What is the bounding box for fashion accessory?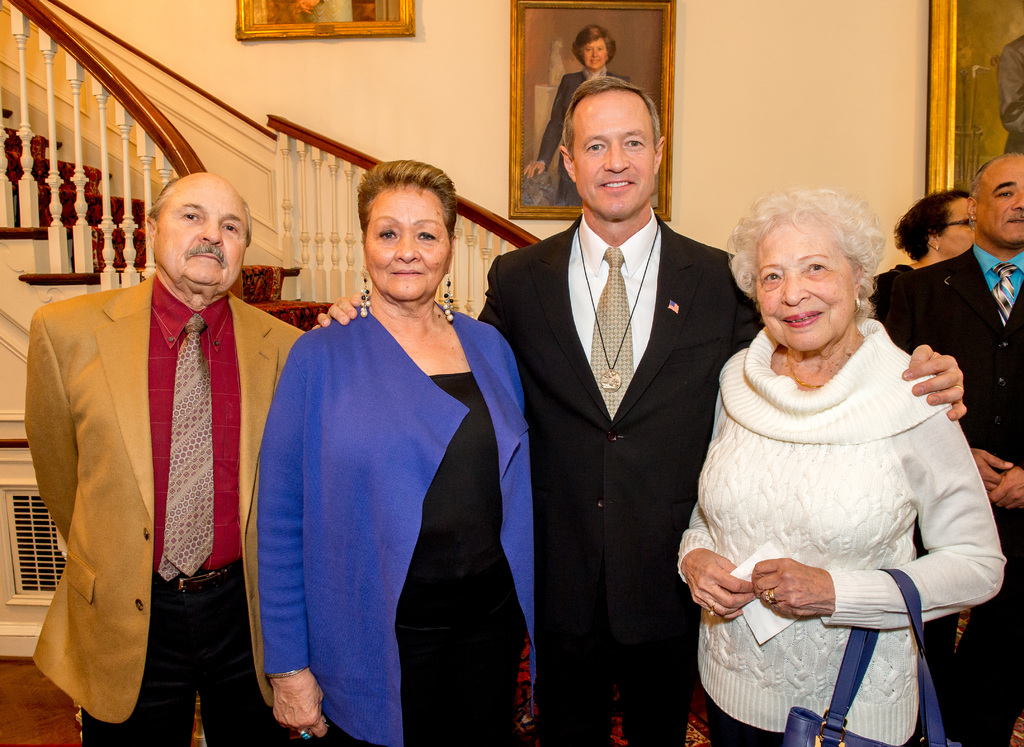
Rect(358, 263, 372, 319).
